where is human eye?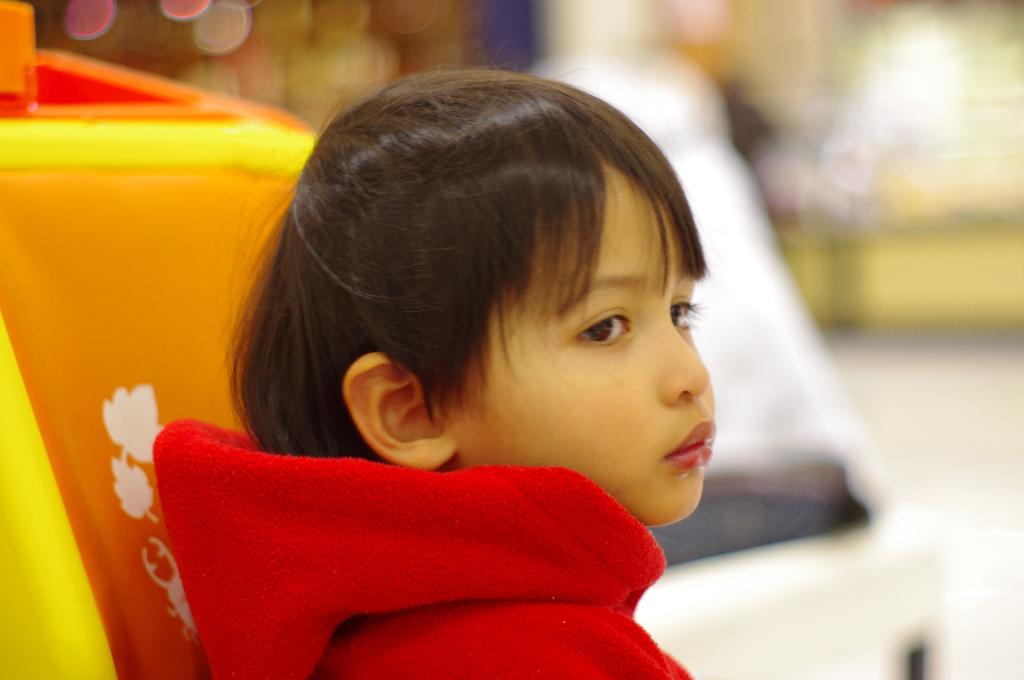
668, 289, 691, 334.
